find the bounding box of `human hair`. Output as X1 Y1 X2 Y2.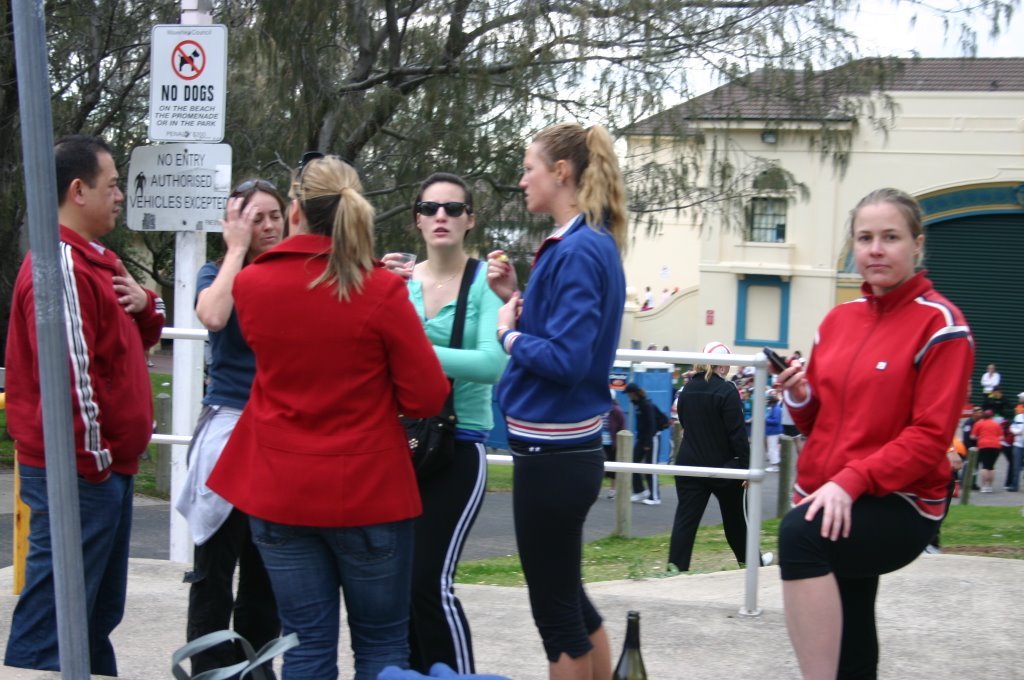
55 141 116 200.
